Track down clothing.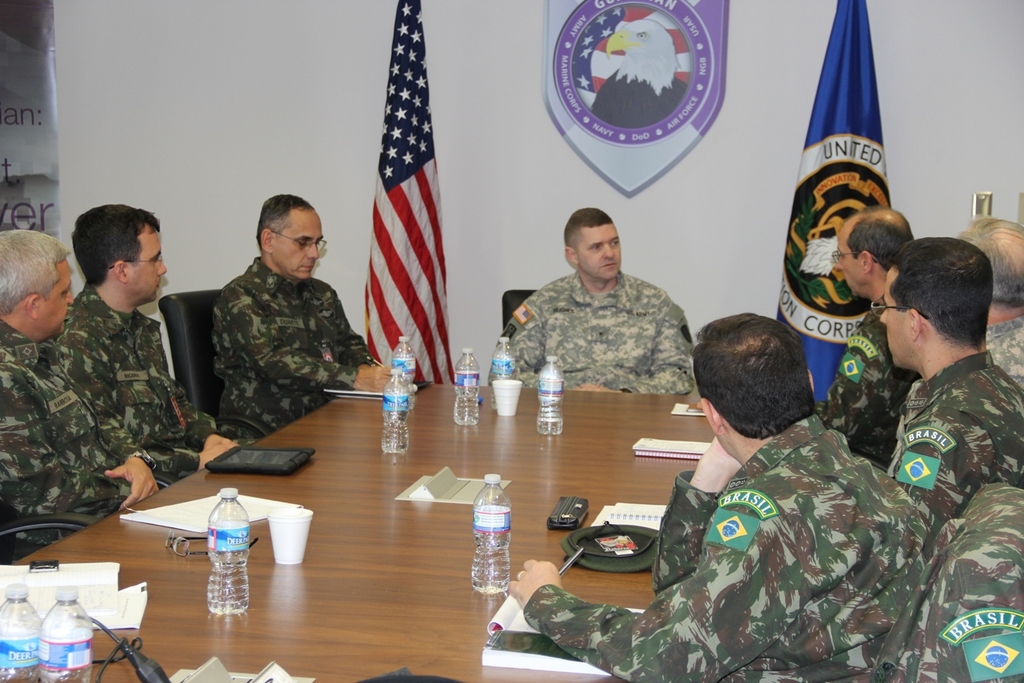
Tracked to {"left": 0, "top": 316, "right": 159, "bottom": 559}.
